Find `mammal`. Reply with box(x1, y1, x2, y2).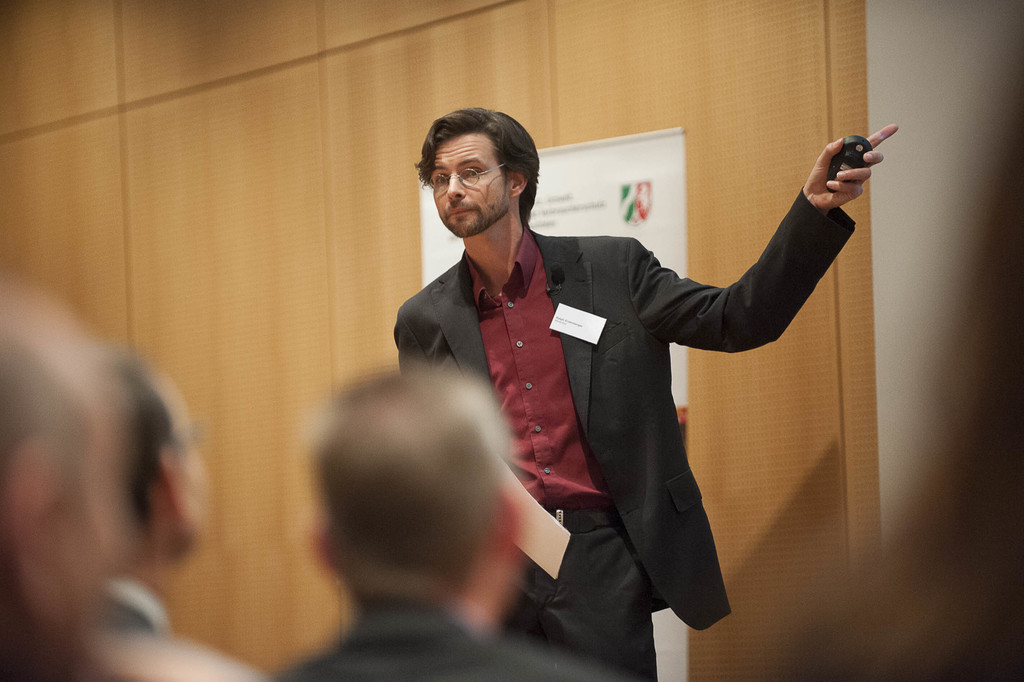
box(276, 347, 634, 681).
